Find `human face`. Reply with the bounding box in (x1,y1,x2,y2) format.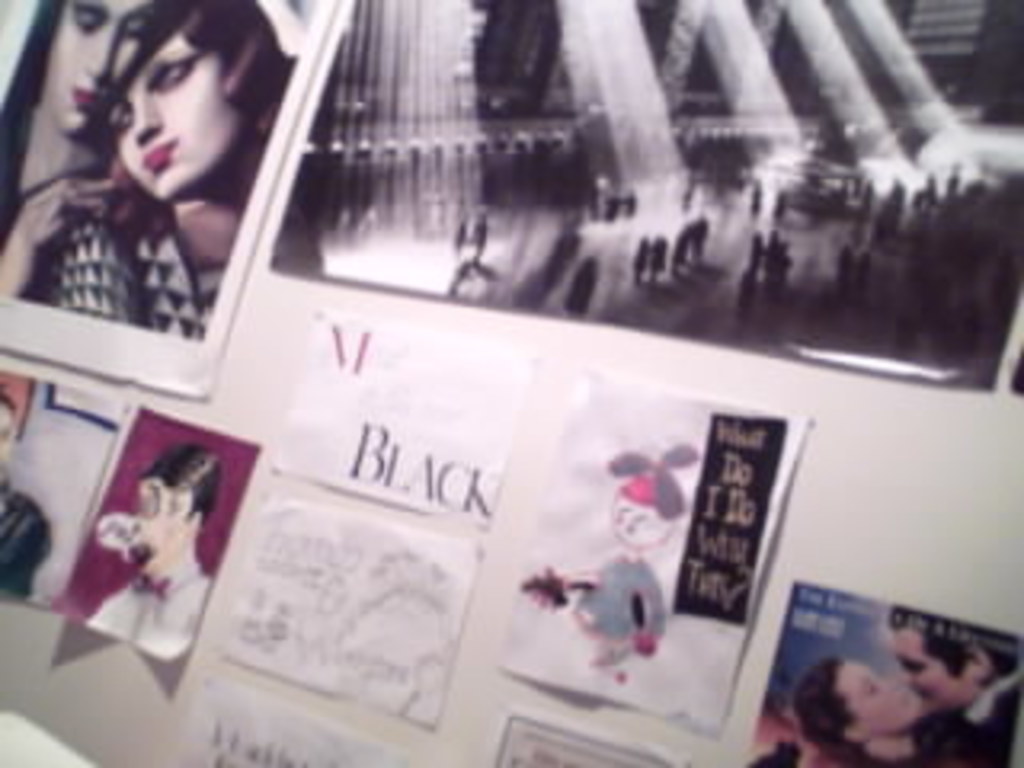
(842,666,925,733).
